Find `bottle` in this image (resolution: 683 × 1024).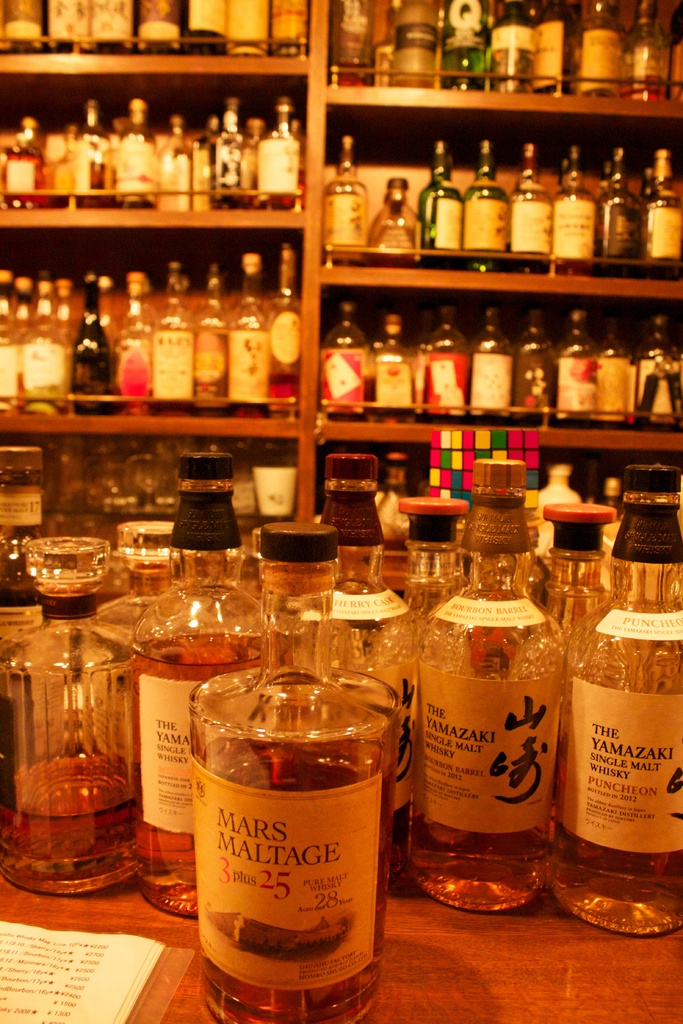
<region>185, 114, 213, 212</region>.
